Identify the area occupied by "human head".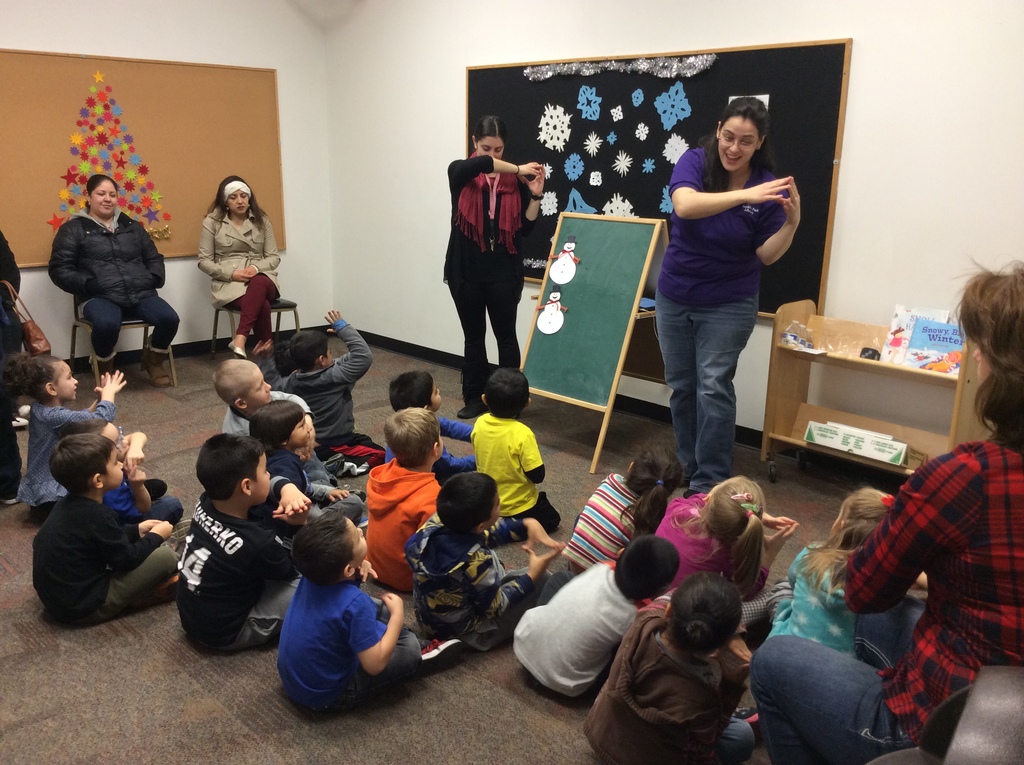
Area: bbox=[211, 360, 271, 412].
